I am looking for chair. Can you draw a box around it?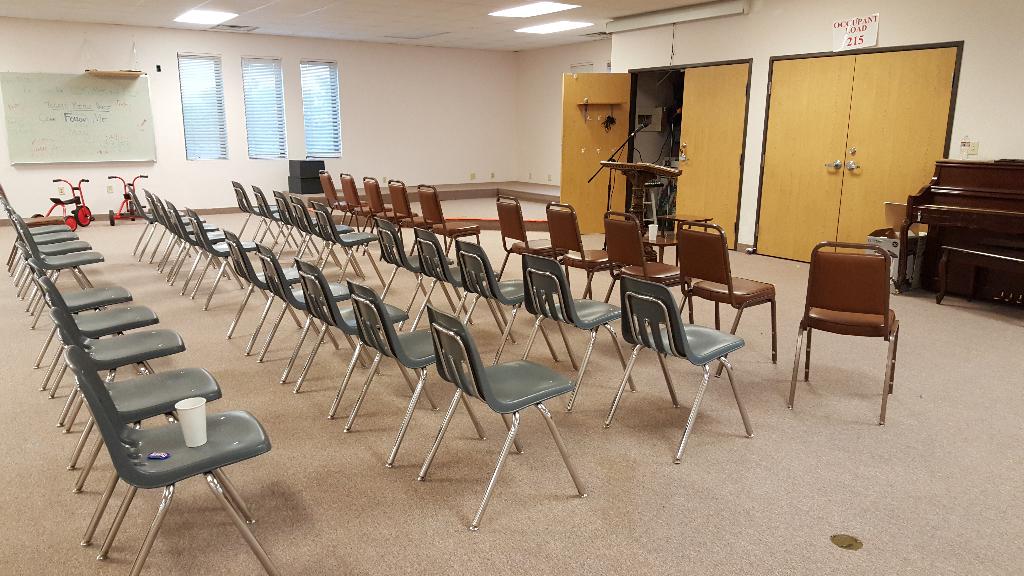
Sure, the bounding box is x1=127, y1=188, x2=177, y2=255.
